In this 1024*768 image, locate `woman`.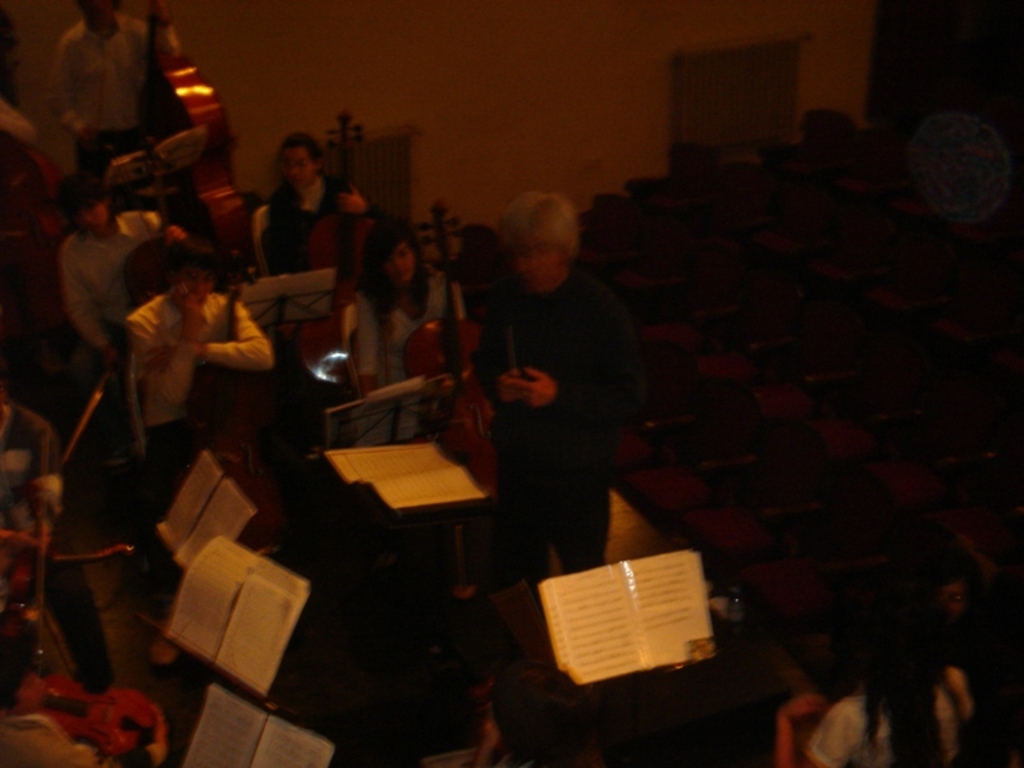
Bounding box: [769,591,980,767].
